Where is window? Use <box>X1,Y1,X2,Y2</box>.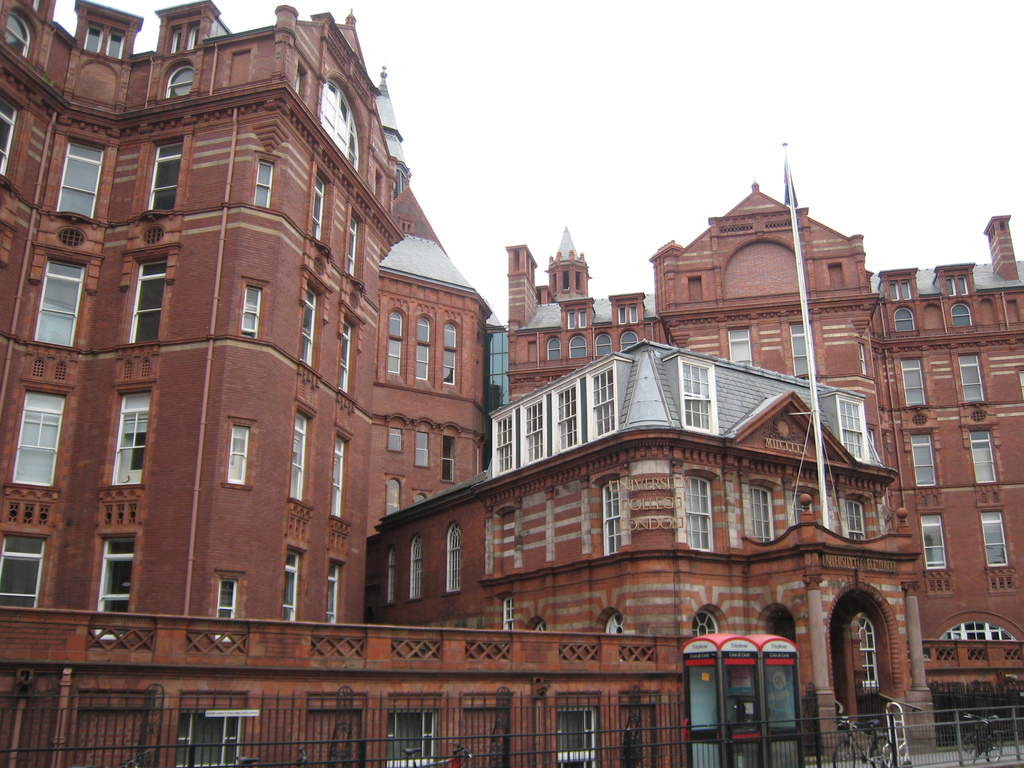
<box>593,365,618,437</box>.
